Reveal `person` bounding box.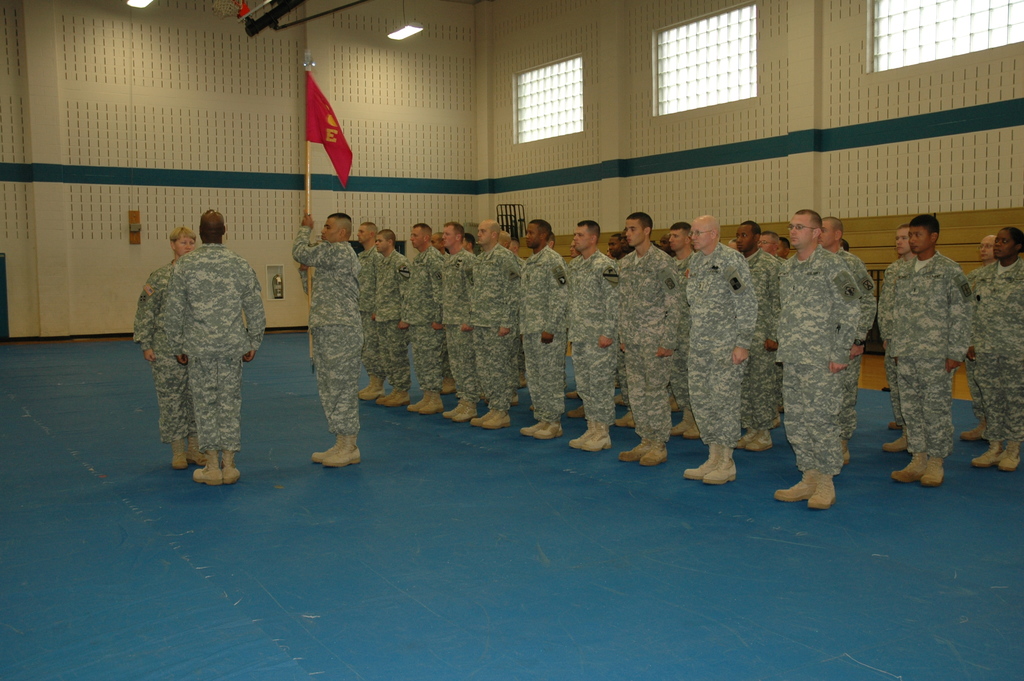
Revealed: {"x1": 296, "y1": 209, "x2": 361, "y2": 468}.
